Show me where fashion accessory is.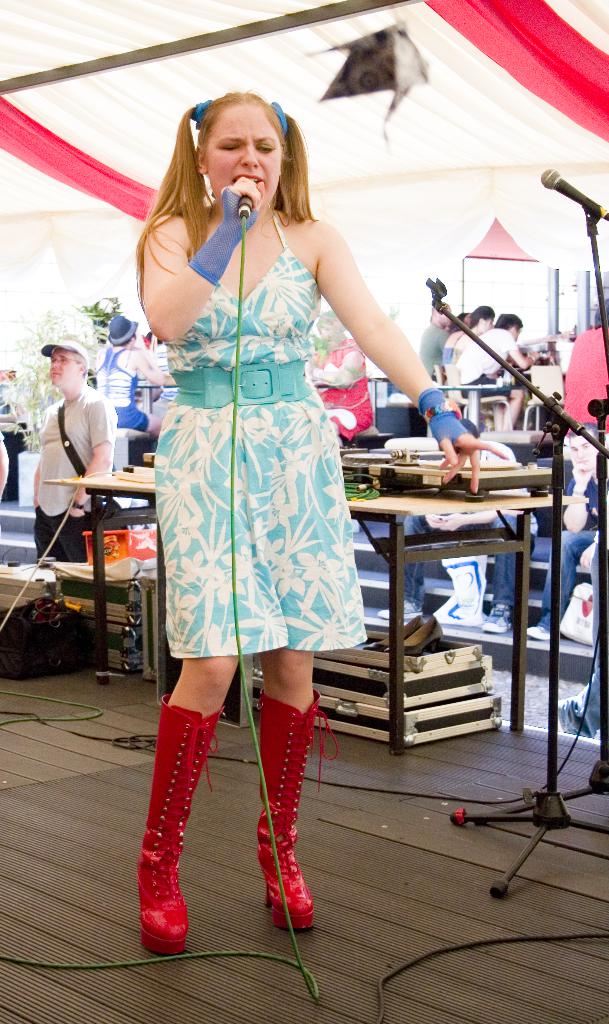
fashion accessory is at bbox=(136, 689, 222, 956).
